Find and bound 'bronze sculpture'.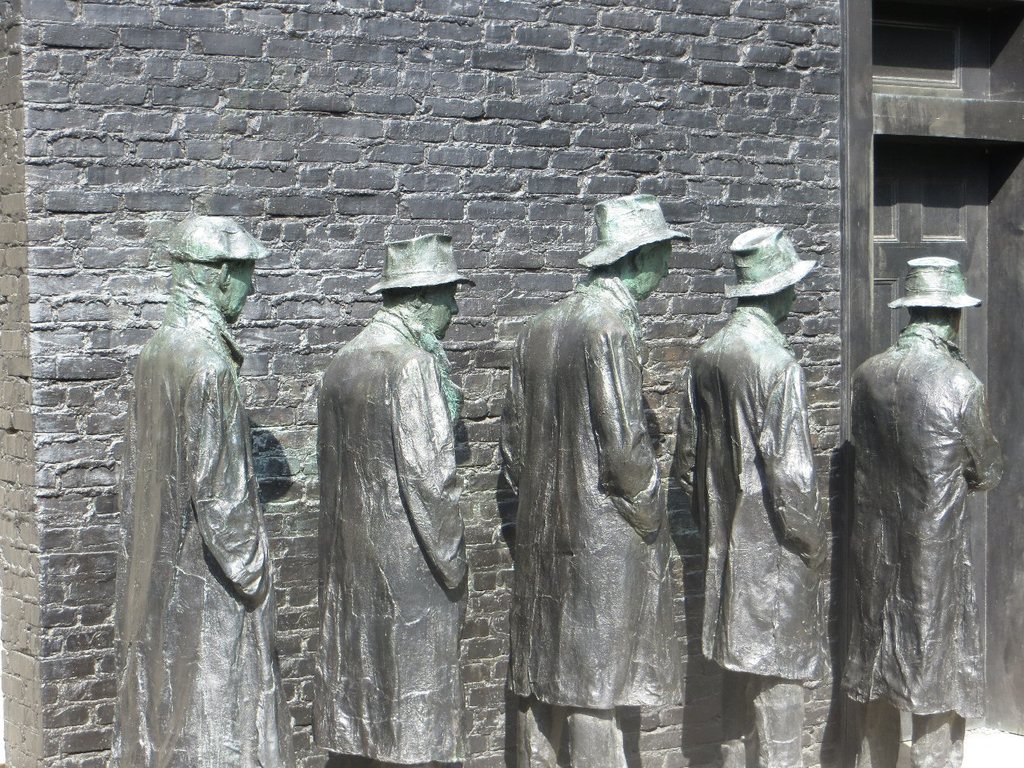
Bound: [x1=498, y1=192, x2=690, y2=767].
